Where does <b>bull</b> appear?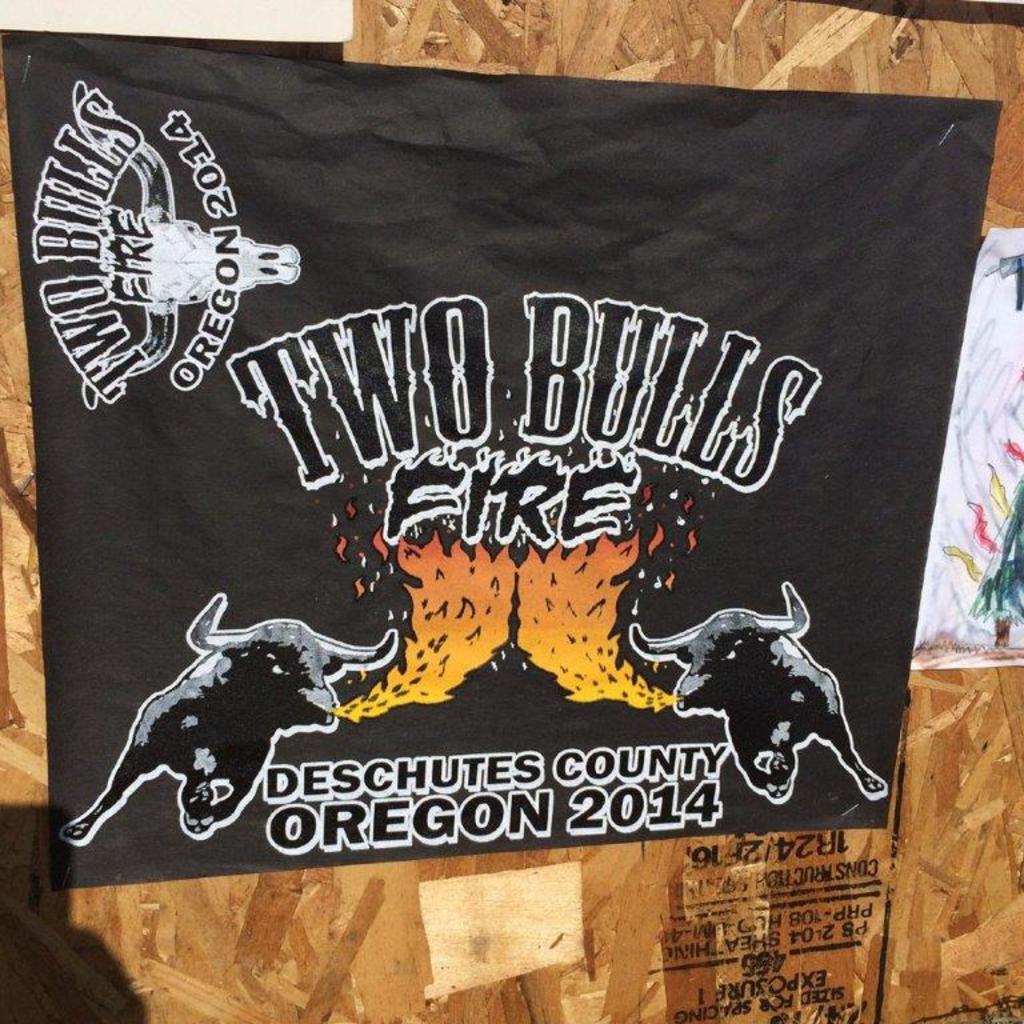
Appears at rect(55, 591, 405, 847).
